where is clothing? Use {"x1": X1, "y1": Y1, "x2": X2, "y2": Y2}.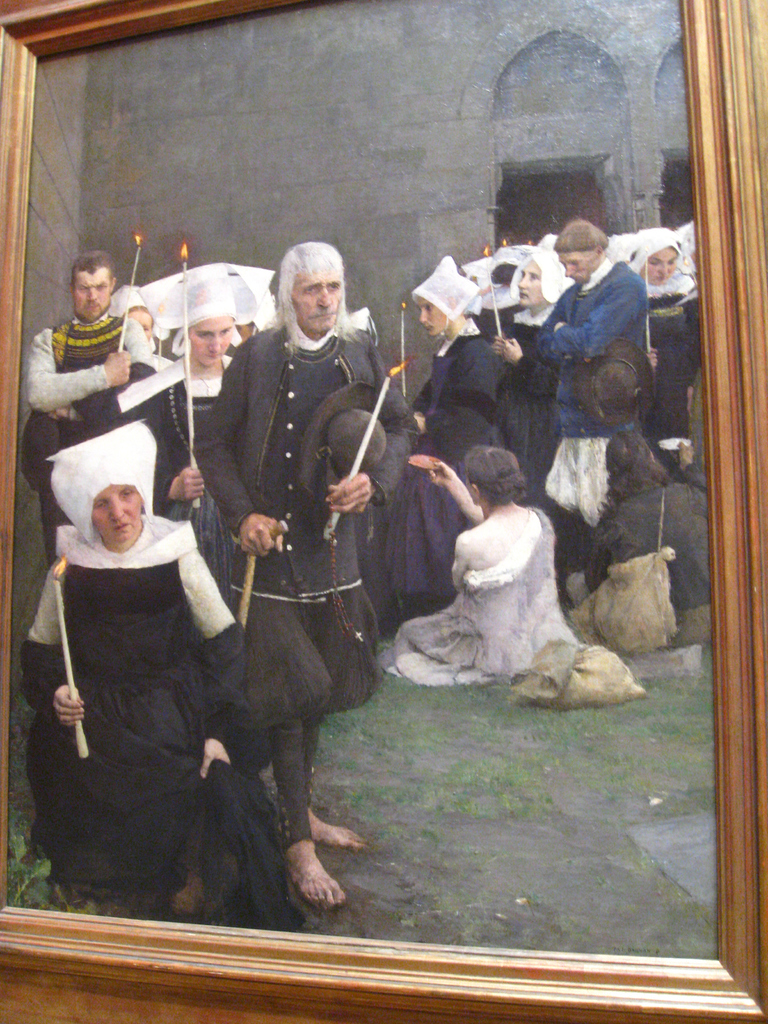
{"x1": 620, "y1": 266, "x2": 711, "y2": 458}.
